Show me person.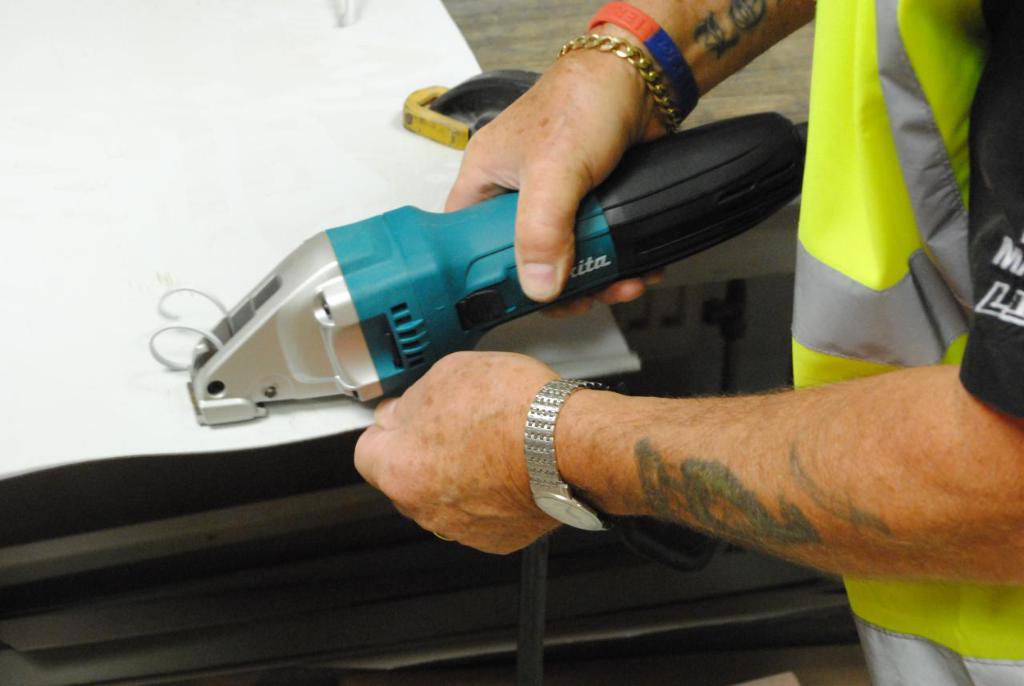
person is here: (353,0,1023,685).
